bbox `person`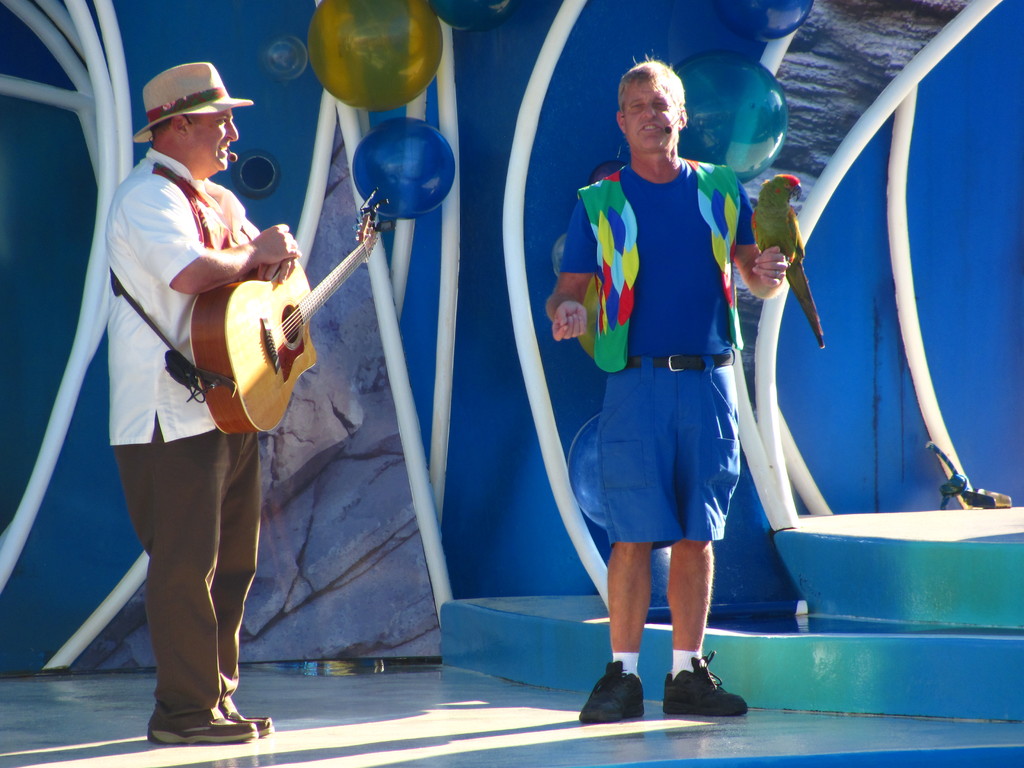
(x1=563, y1=56, x2=776, y2=726)
